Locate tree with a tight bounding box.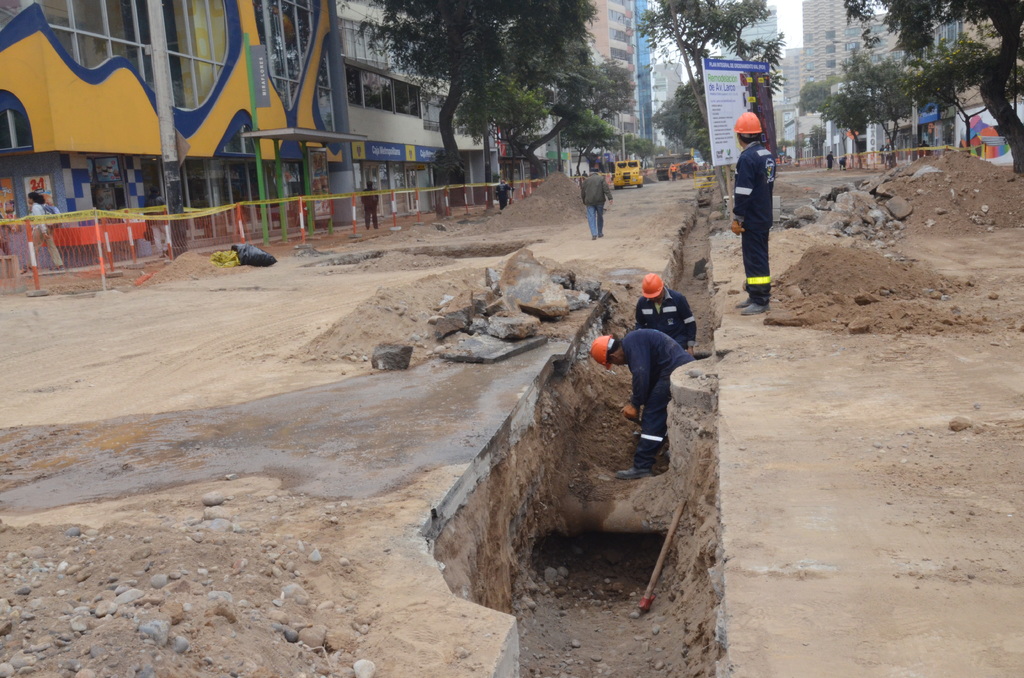
rect(773, 49, 935, 181).
